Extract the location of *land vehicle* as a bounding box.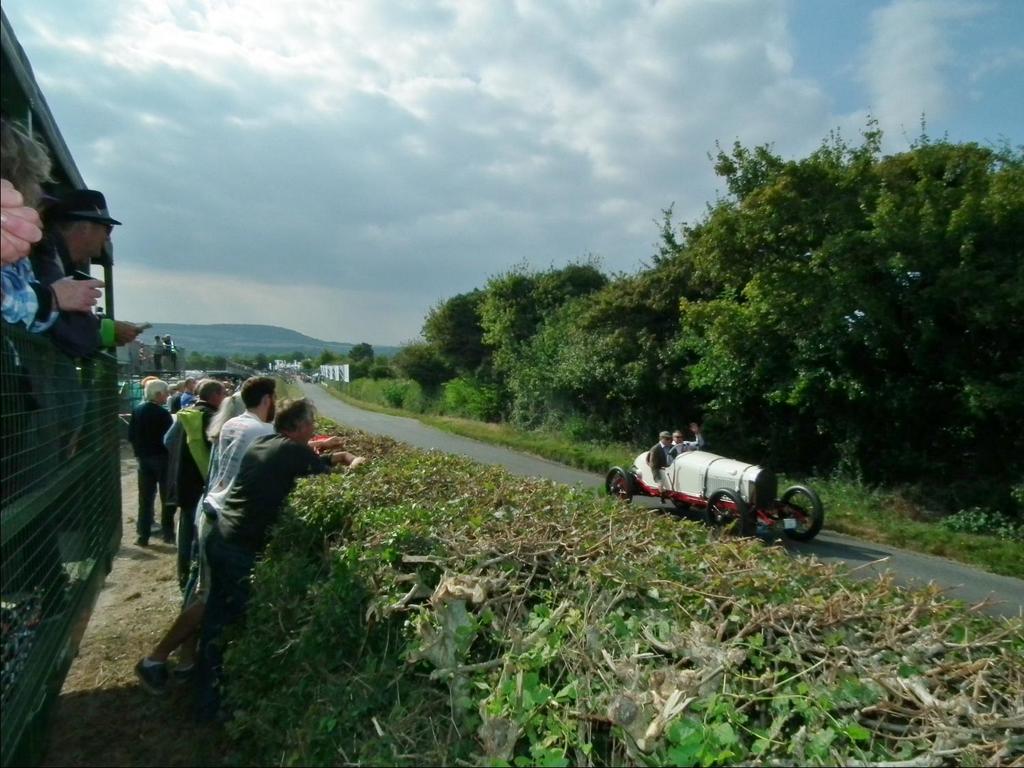
[0,0,122,767].
